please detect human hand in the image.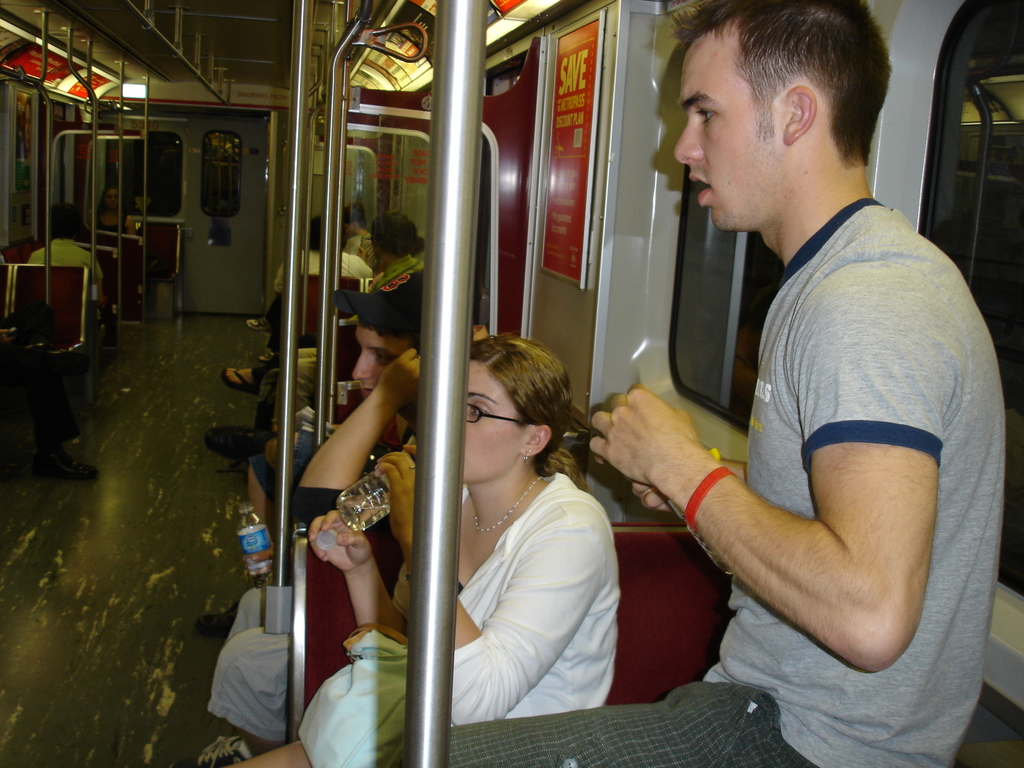
l=307, t=509, r=372, b=577.
